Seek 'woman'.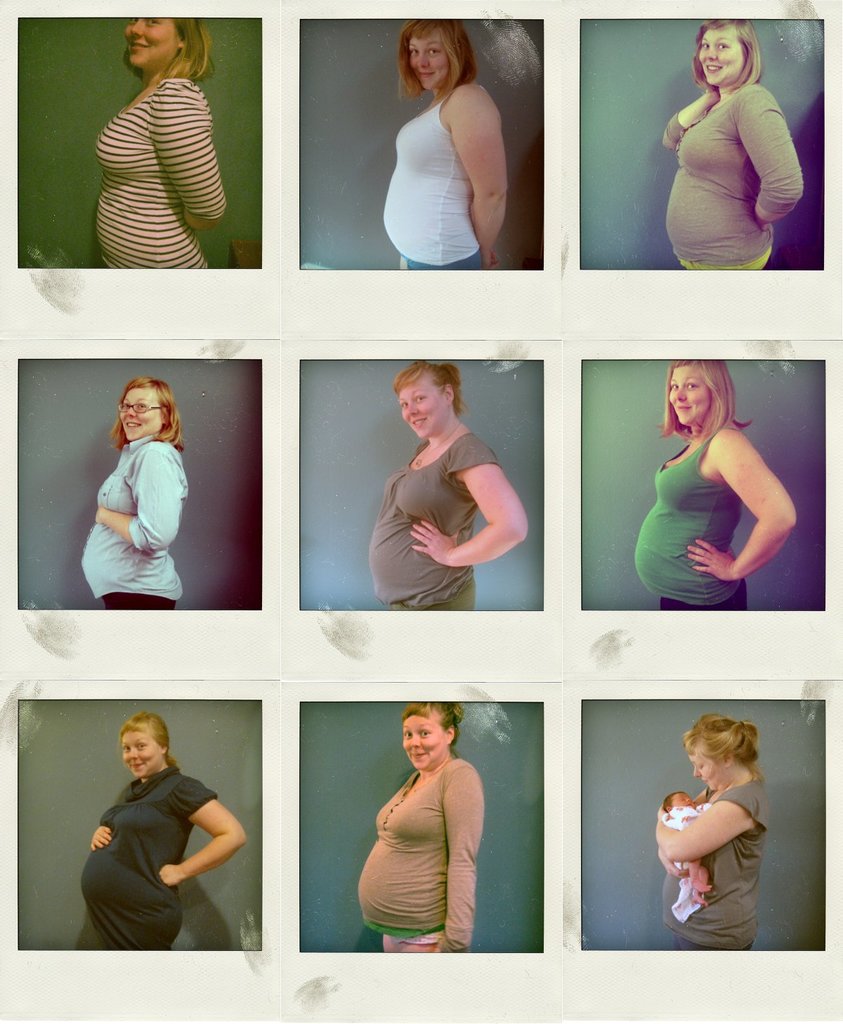
crop(377, 20, 516, 273).
